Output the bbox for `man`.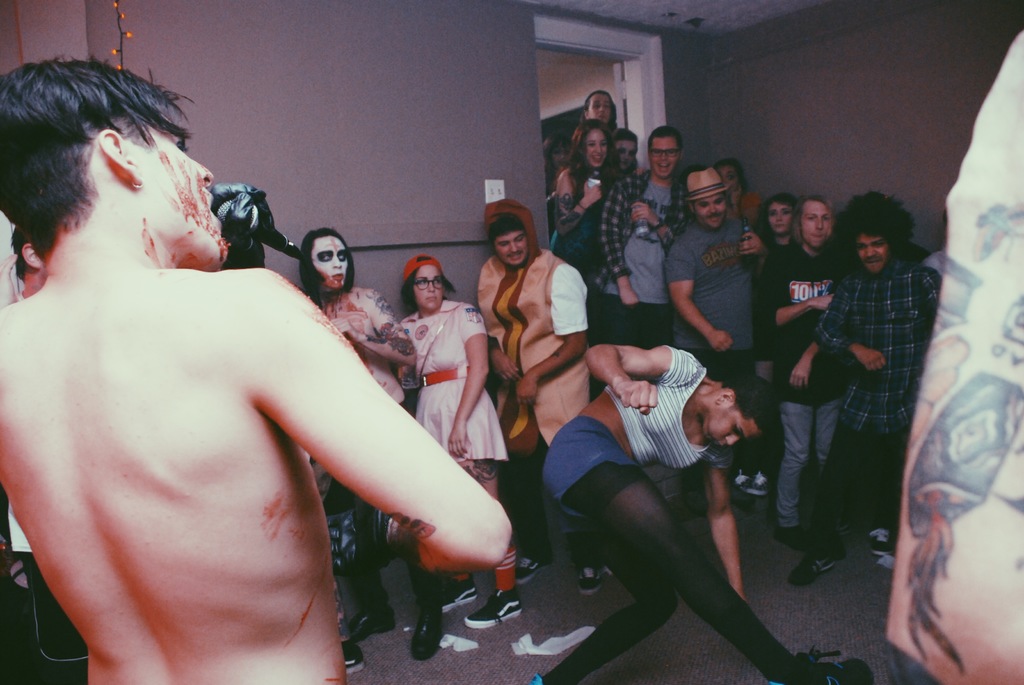
(750,195,855,552).
